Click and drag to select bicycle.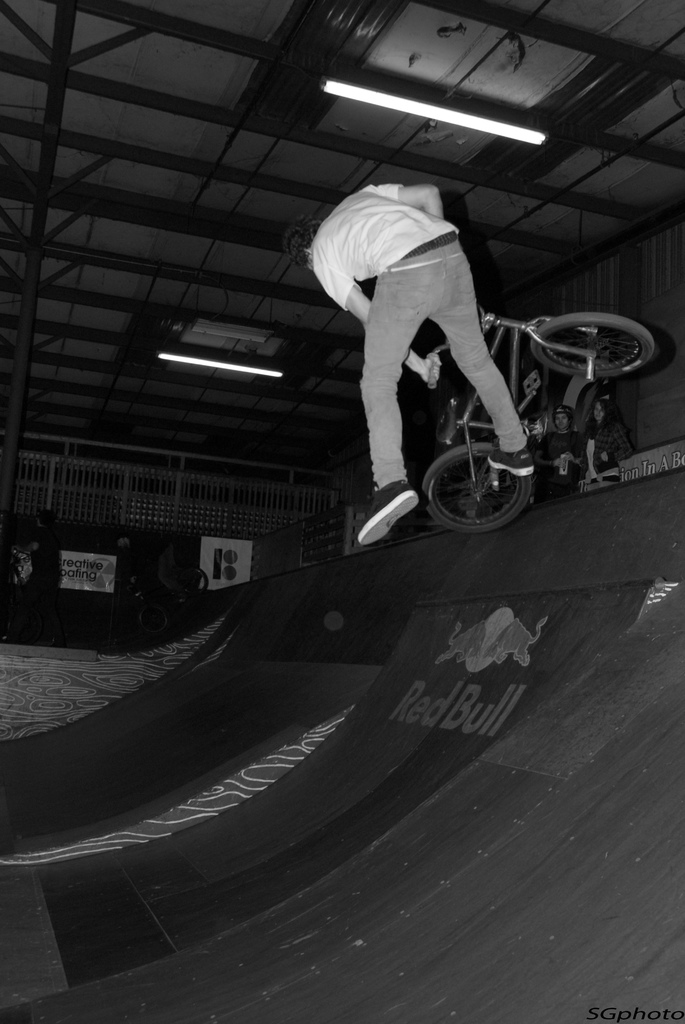
Selection: bbox=(122, 556, 212, 640).
